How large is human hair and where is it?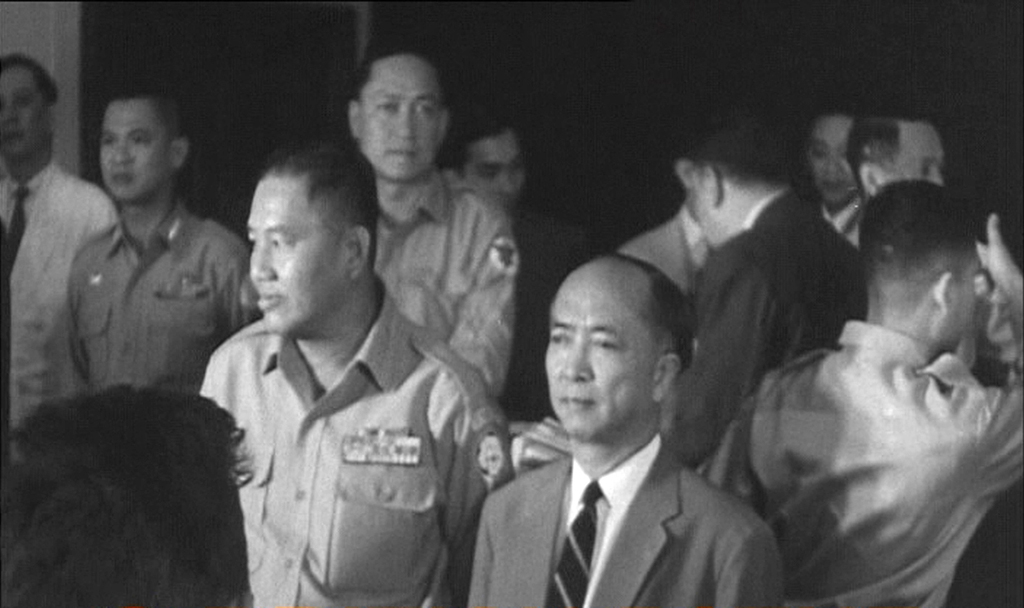
Bounding box: crop(667, 97, 803, 190).
